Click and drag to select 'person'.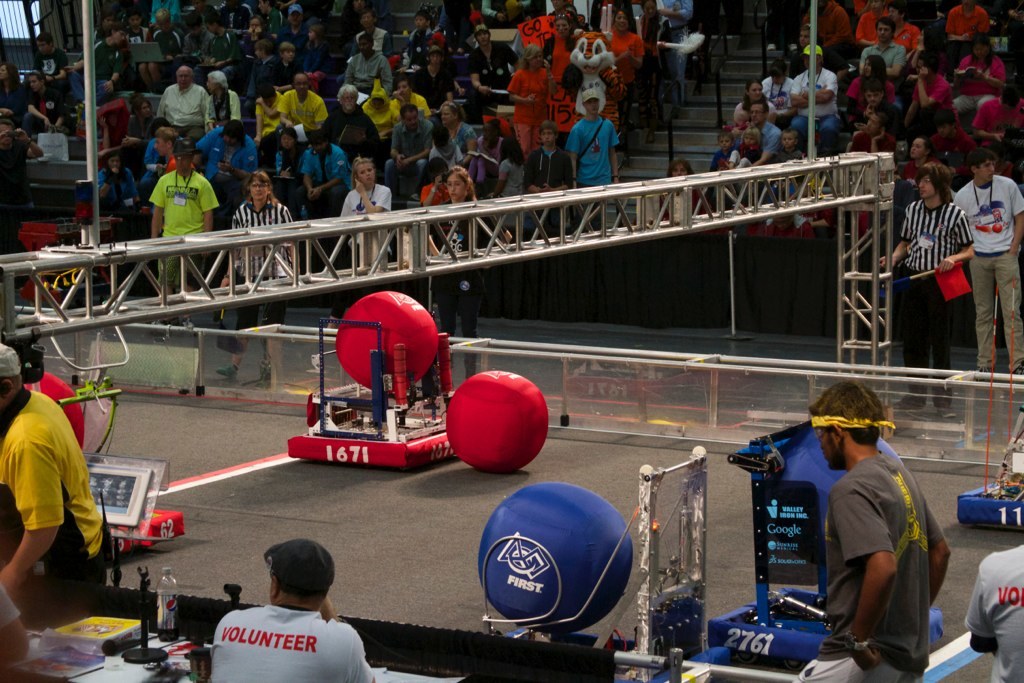
Selection: <region>325, 76, 384, 165</region>.
